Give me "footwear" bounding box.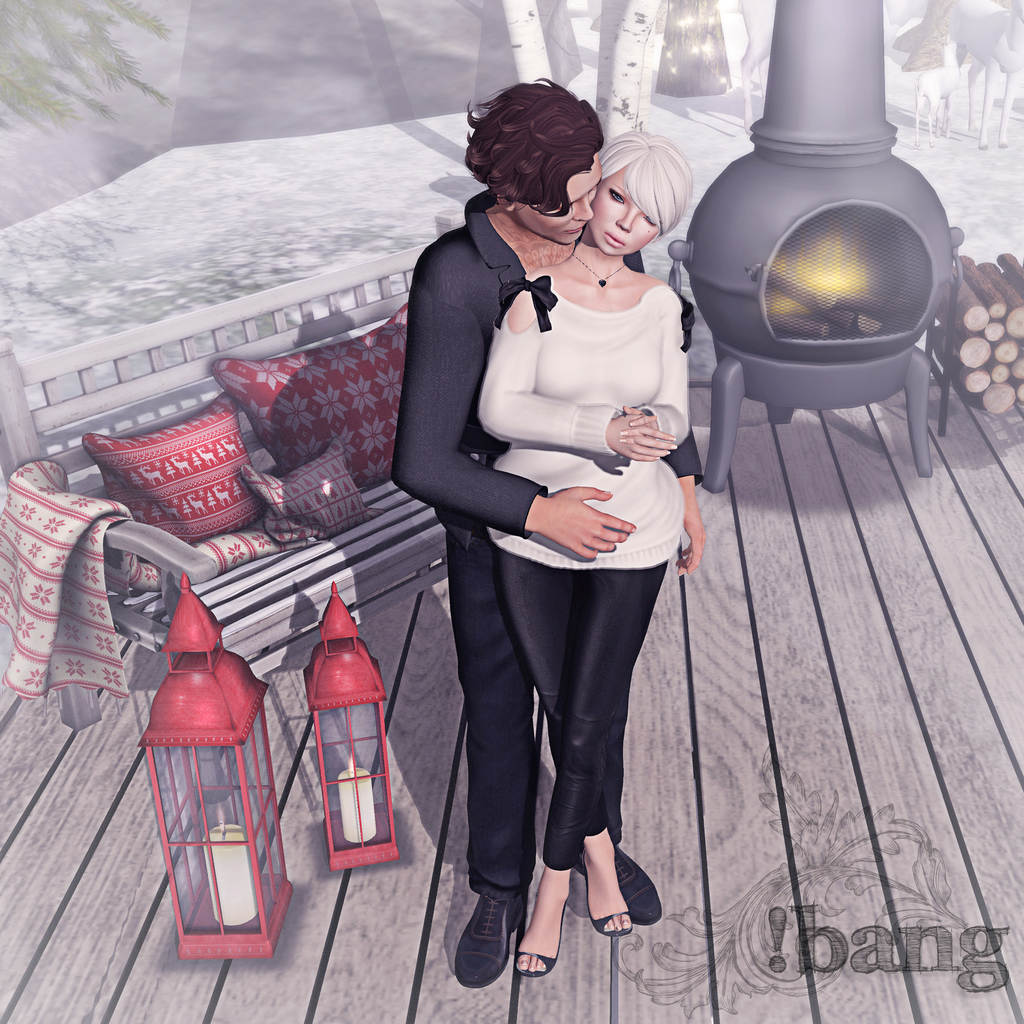
detection(452, 874, 524, 993).
